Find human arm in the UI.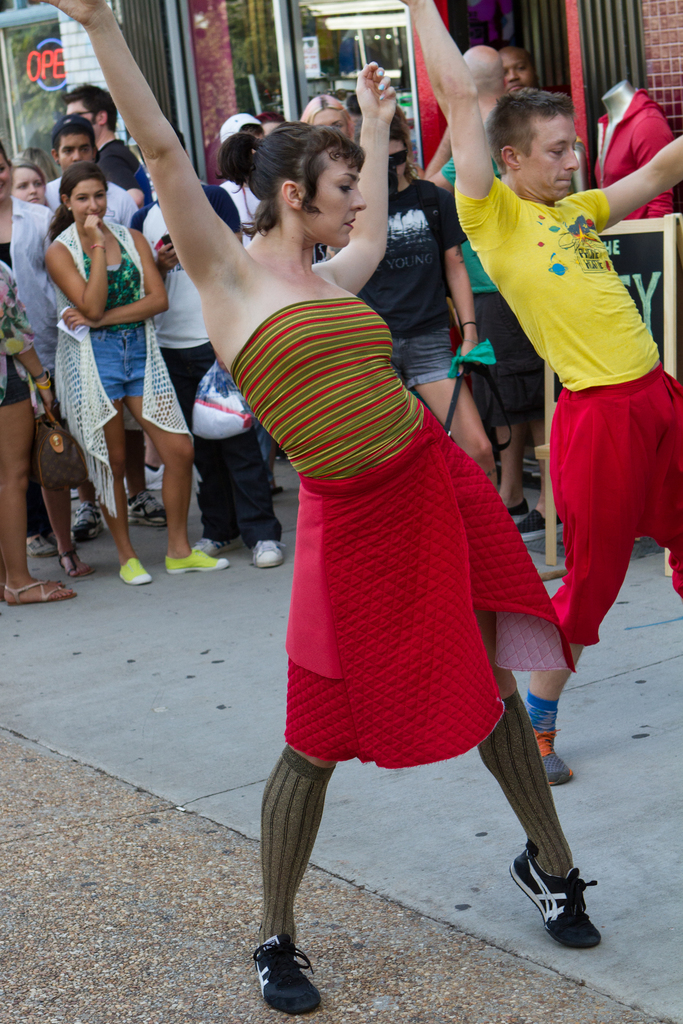
UI element at <region>49, 216, 106, 324</region>.
